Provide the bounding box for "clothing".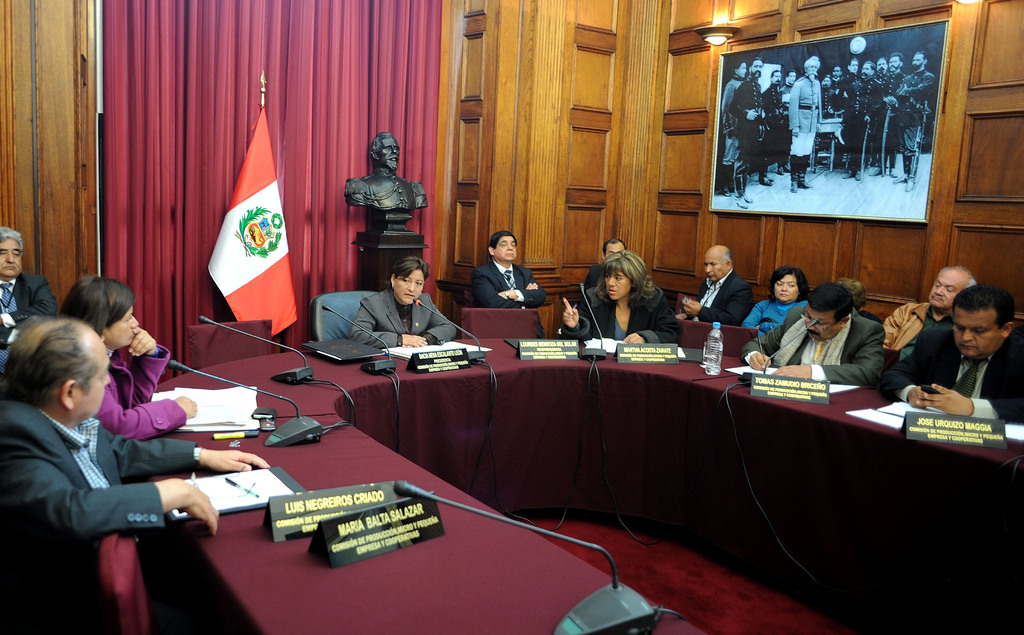
region(557, 273, 678, 346).
